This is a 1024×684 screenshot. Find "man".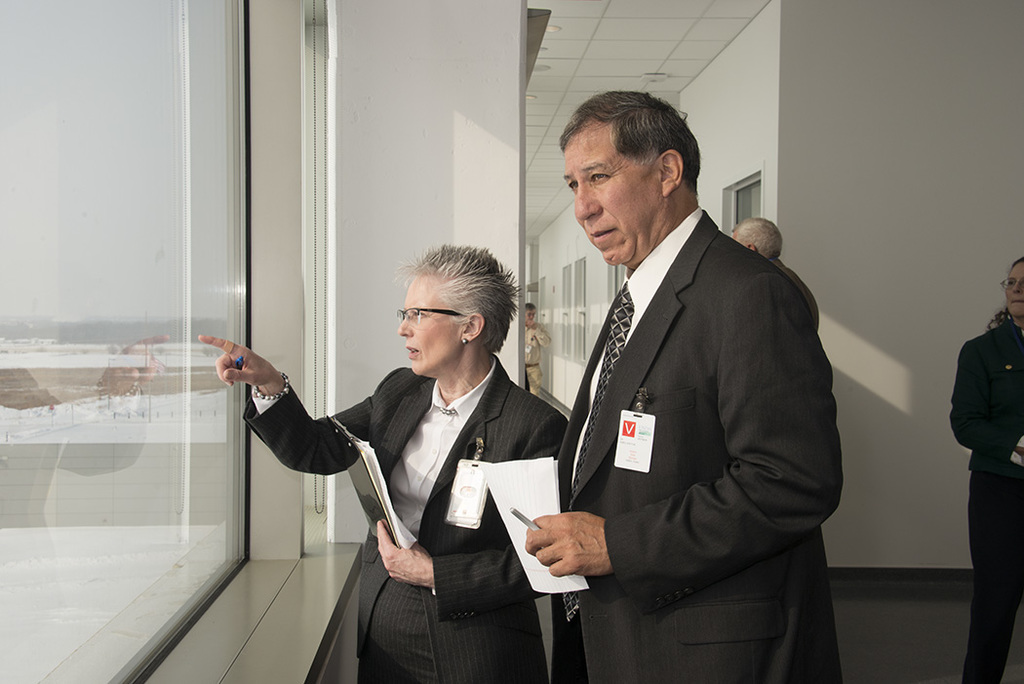
Bounding box: box(513, 70, 836, 673).
